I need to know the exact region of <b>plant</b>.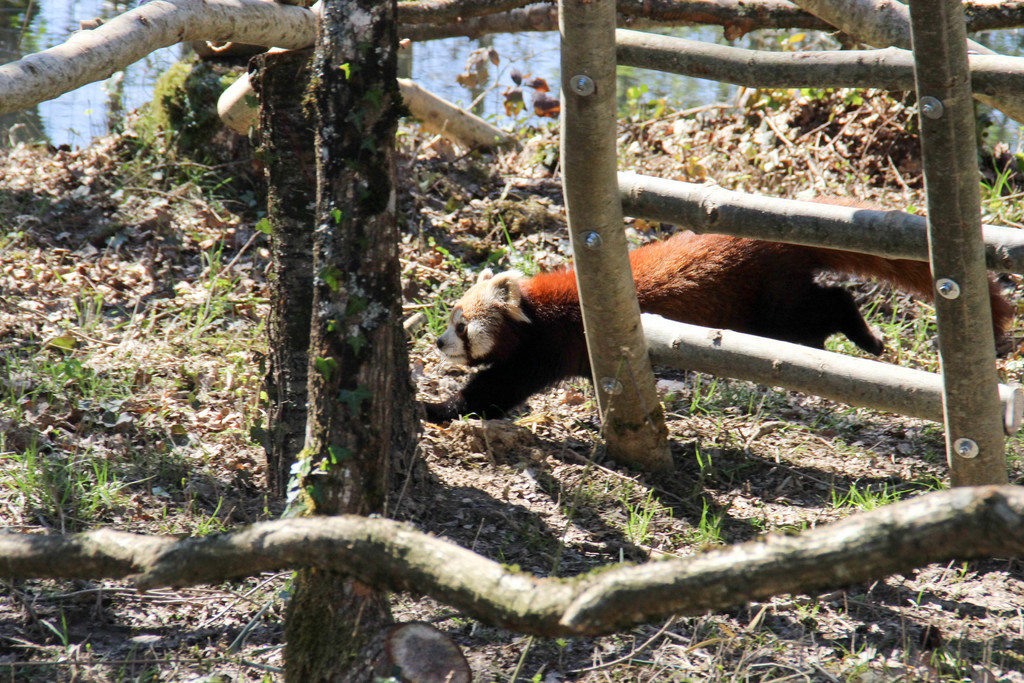
Region: crop(497, 208, 536, 276).
